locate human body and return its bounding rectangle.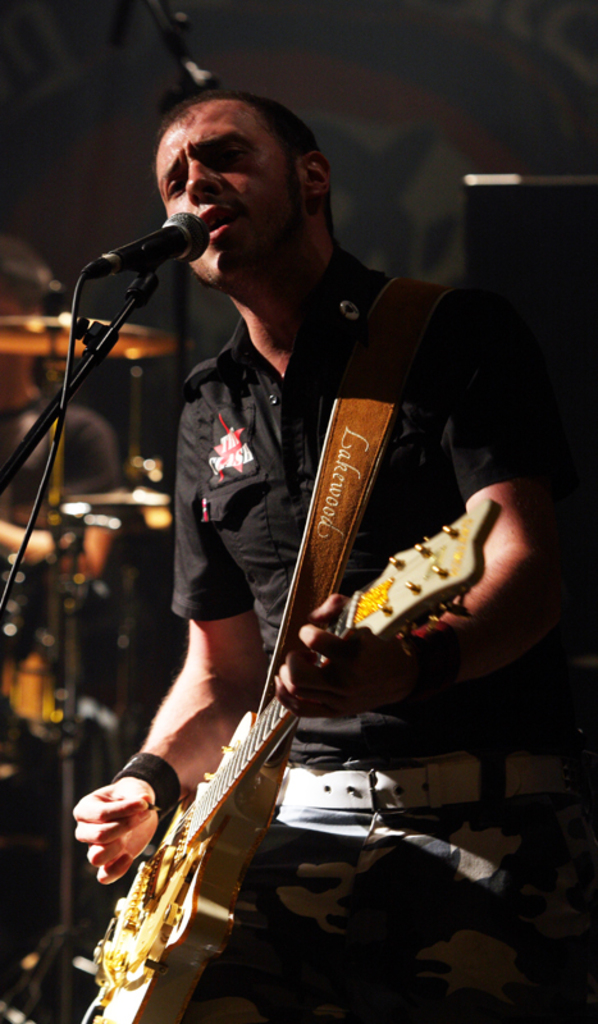
(96,160,537,1023).
